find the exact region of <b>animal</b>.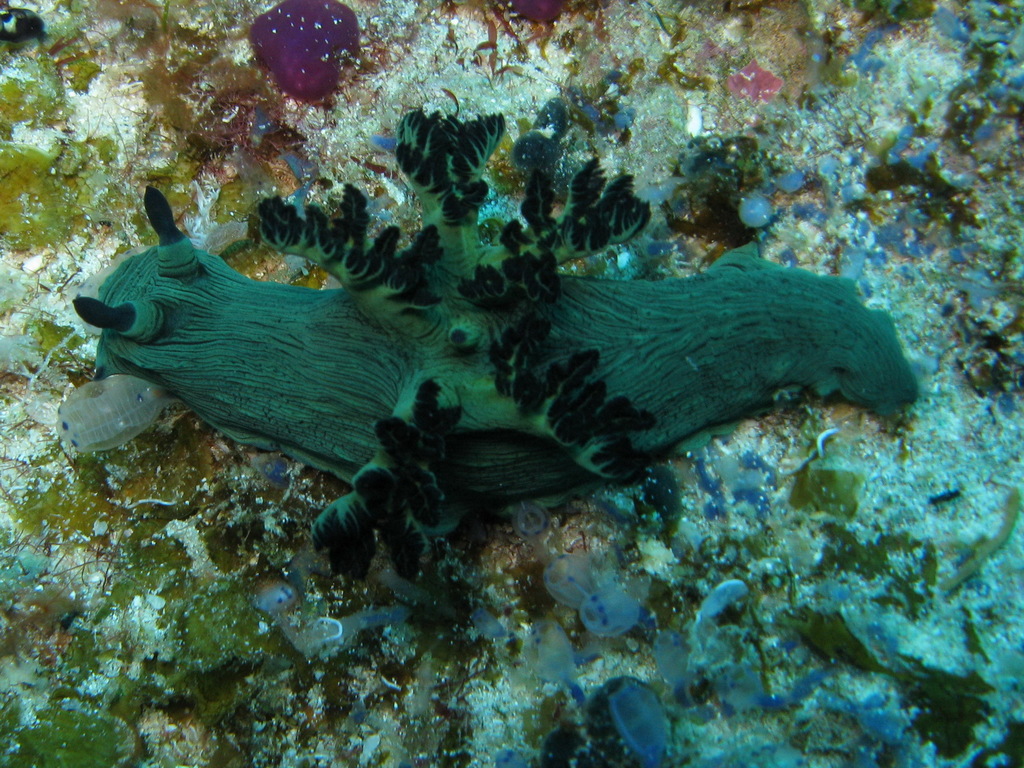
Exact region: box=[66, 103, 911, 589].
